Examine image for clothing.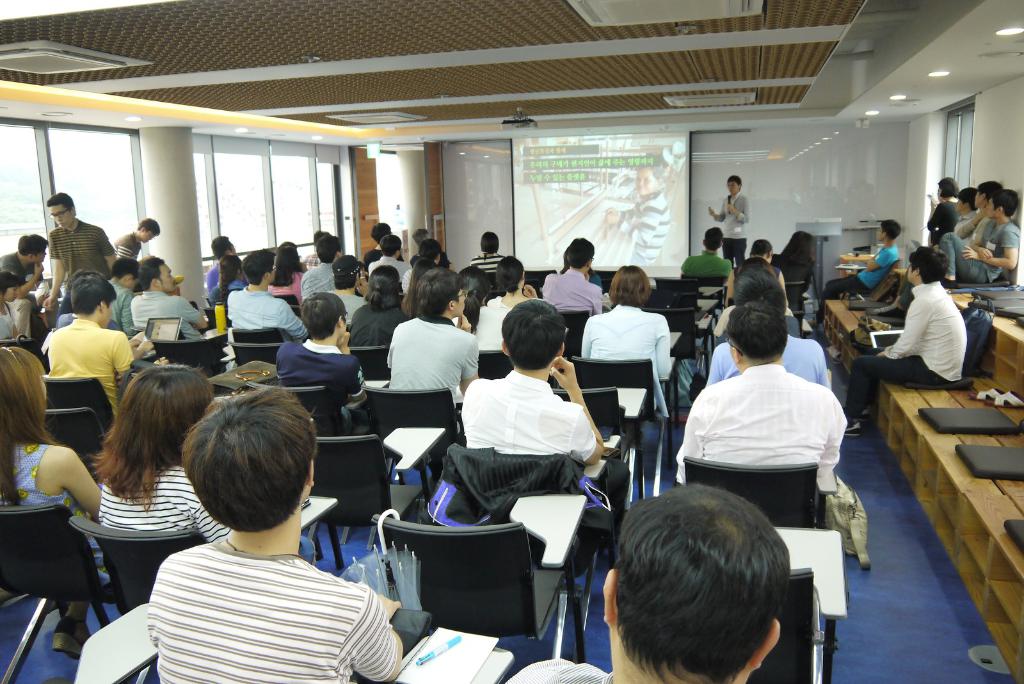
Examination result: locate(2, 434, 108, 580).
